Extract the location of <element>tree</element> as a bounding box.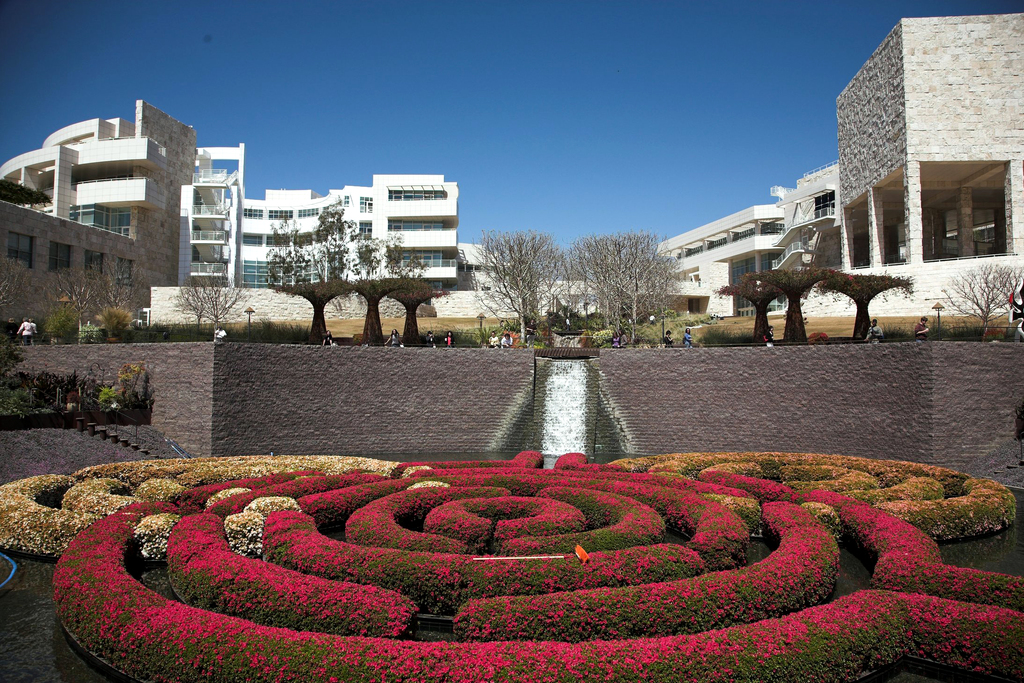
x1=941 y1=264 x2=1023 y2=336.
